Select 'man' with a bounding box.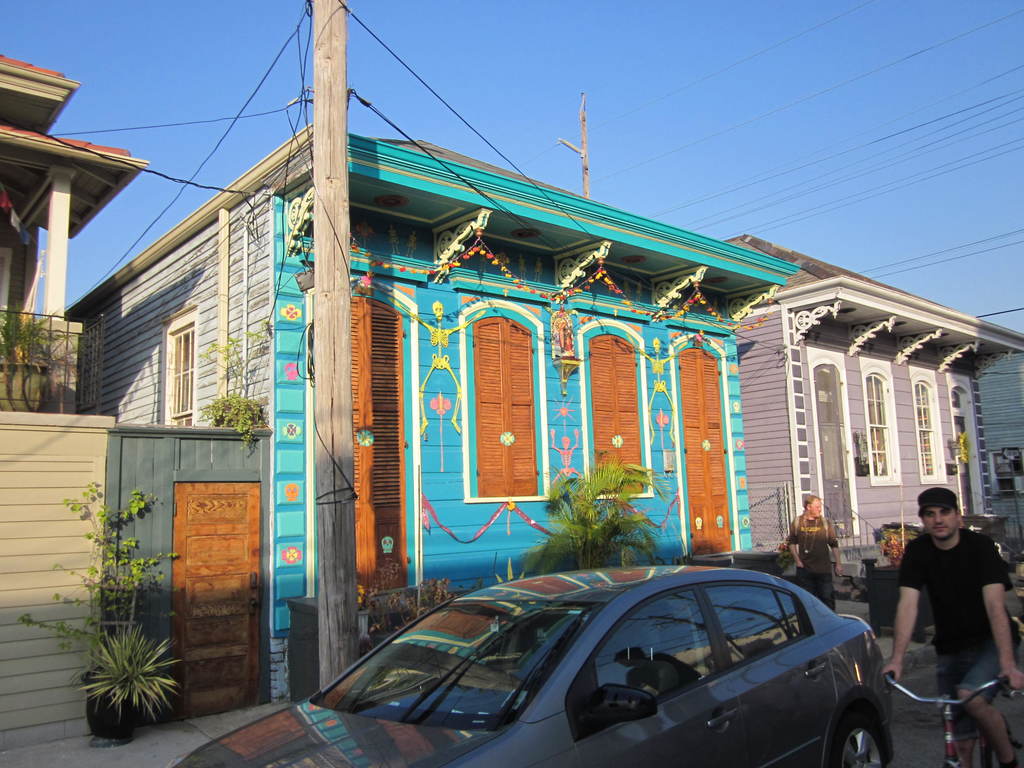
rect(785, 491, 842, 605).
